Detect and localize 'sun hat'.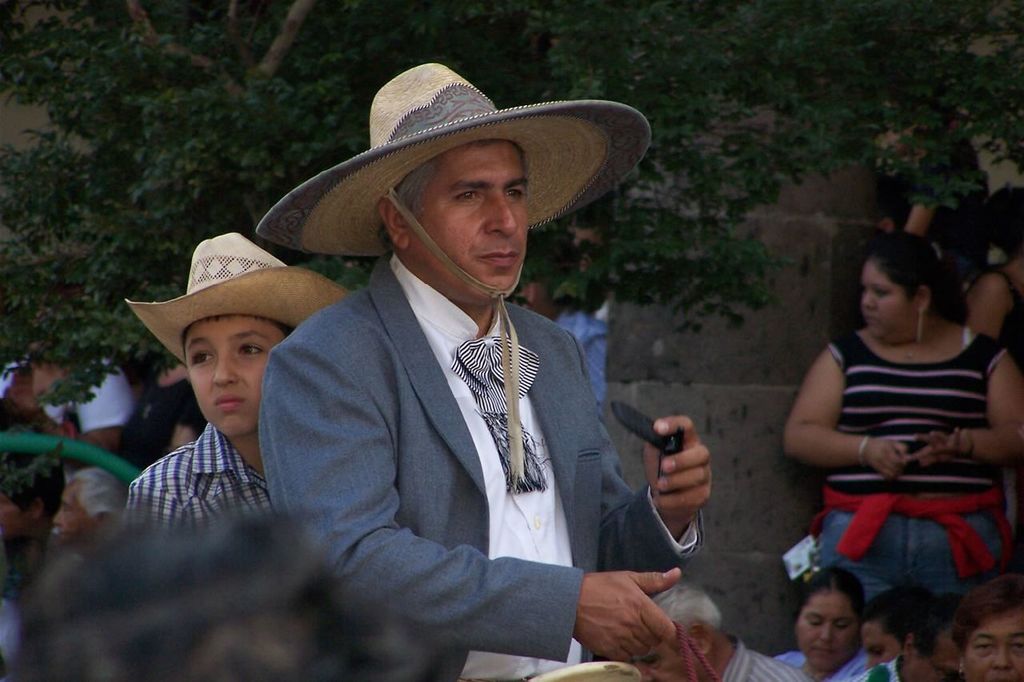
Localized at BBox(256, 57, 658, 490).
